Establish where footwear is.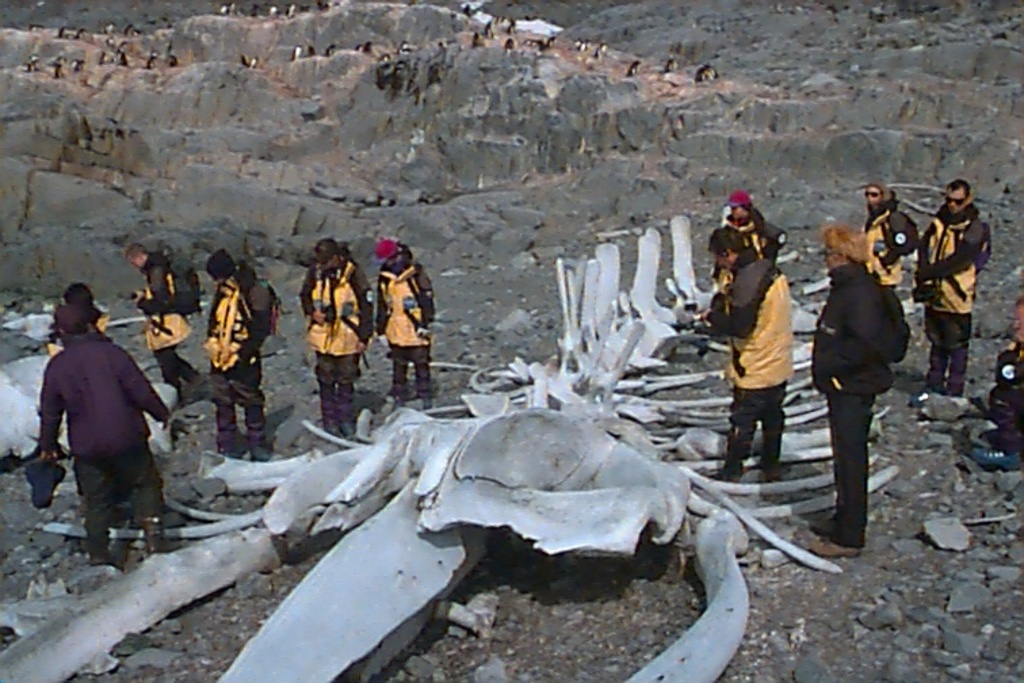
Established at [left=909, top=388, right=940, bottom=407].
